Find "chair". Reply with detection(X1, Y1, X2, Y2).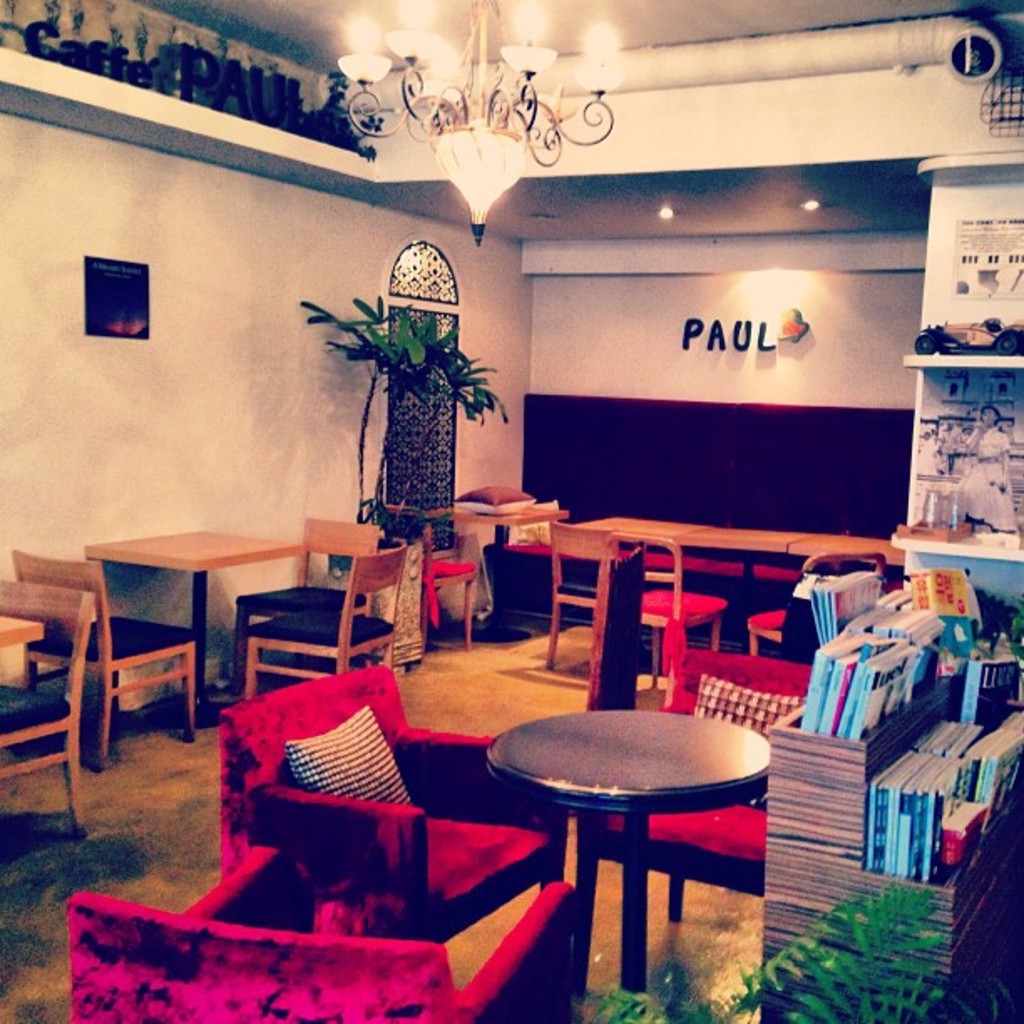
detection(542, 519, 616, 668).
